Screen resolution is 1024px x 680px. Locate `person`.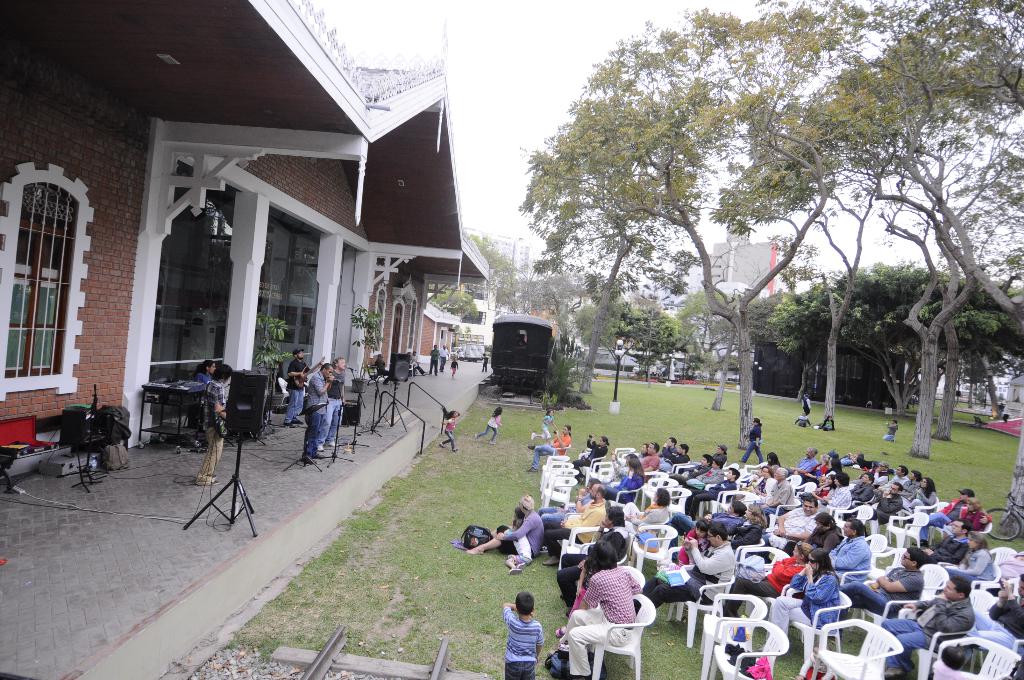
<box>883,468,906,487</box>.
